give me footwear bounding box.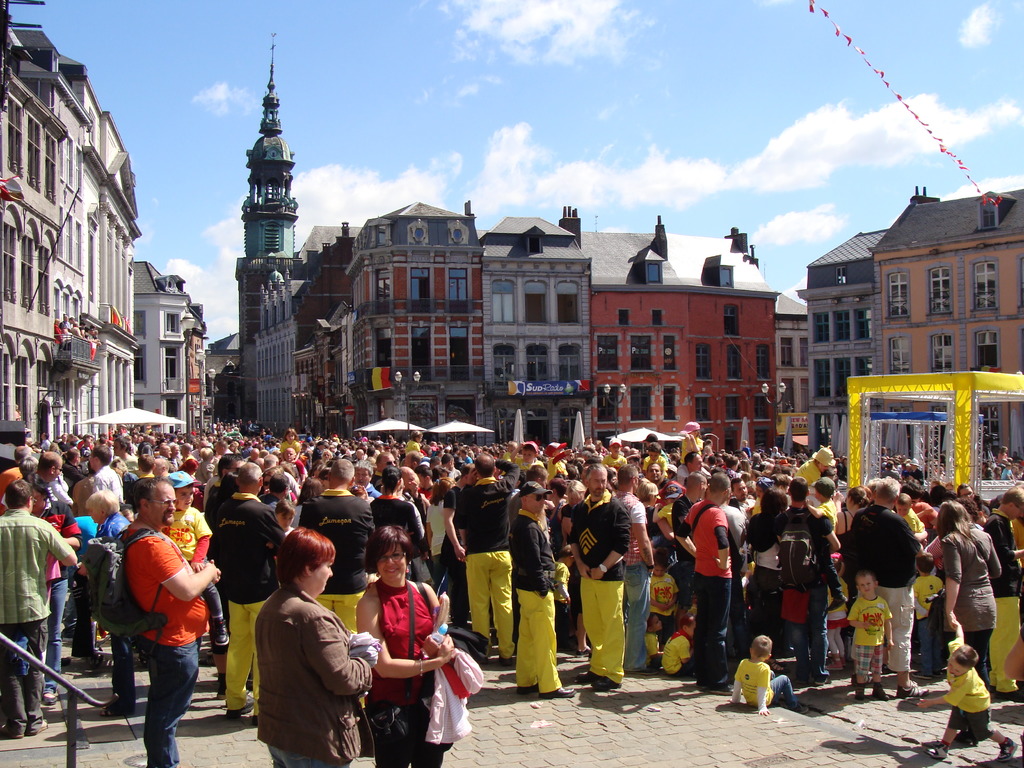
bbox=(925, 744, 950, 758).
